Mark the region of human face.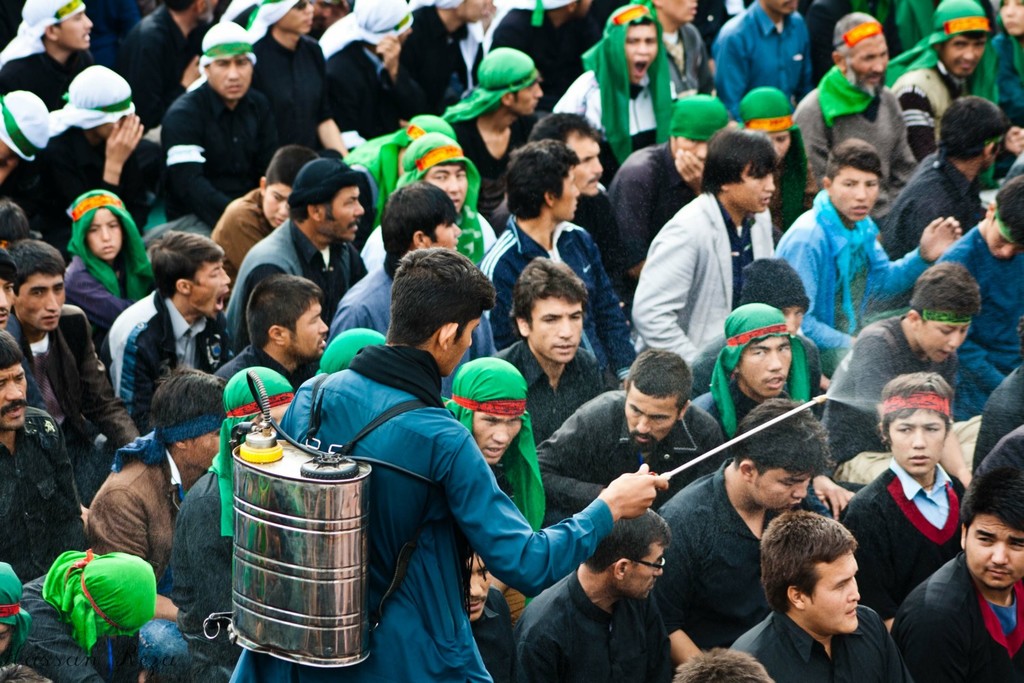
Region: locate(942, 33, 986, 76).
